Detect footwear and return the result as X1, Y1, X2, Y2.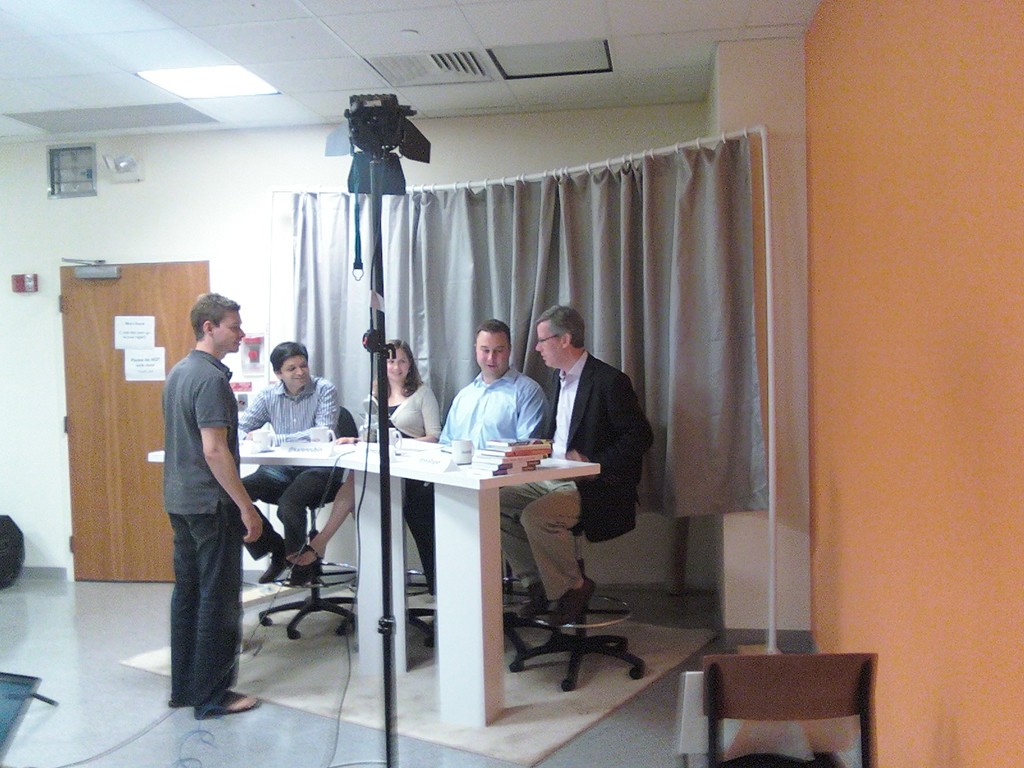
259, 556, 287, 584.
